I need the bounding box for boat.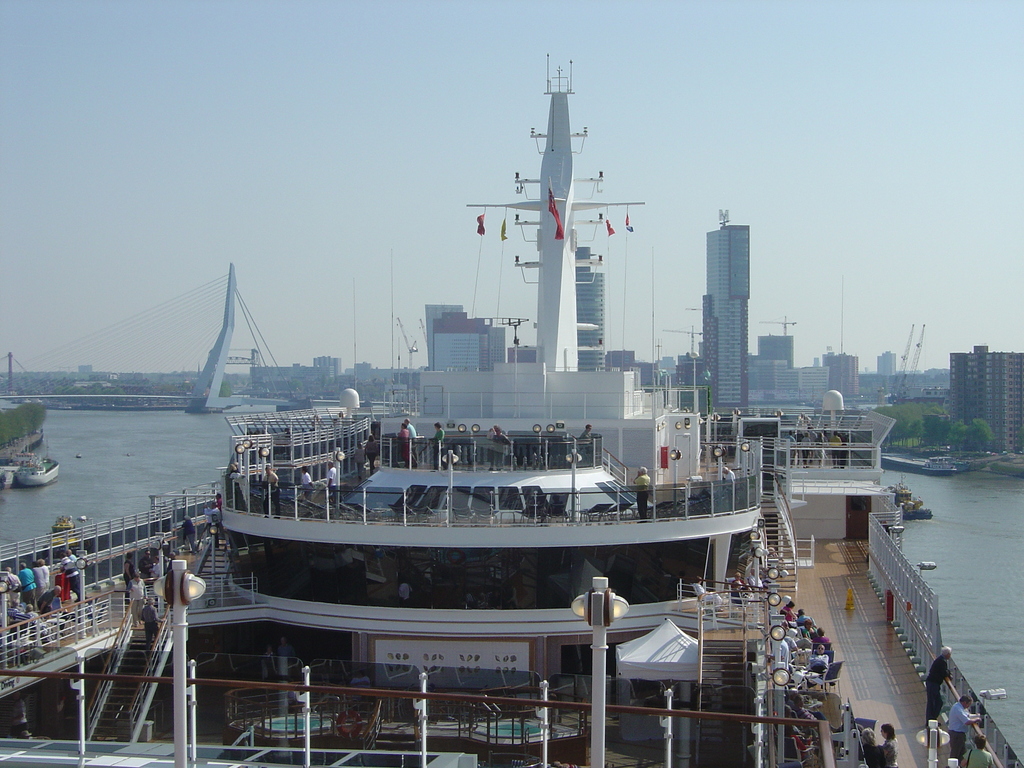
Here it is: {"left": 892, "top": 472, "right": 930, "bottom": 525}.
